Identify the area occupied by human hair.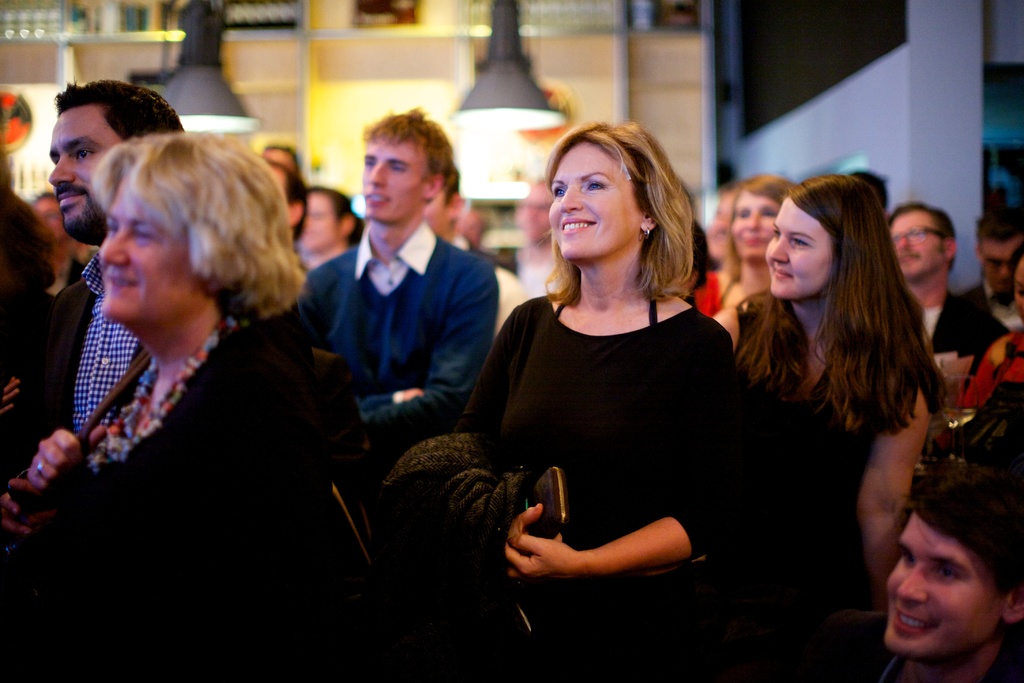
Area: {"x1": 879, "y1": 197, "x2": 959, "y2": 259}.
